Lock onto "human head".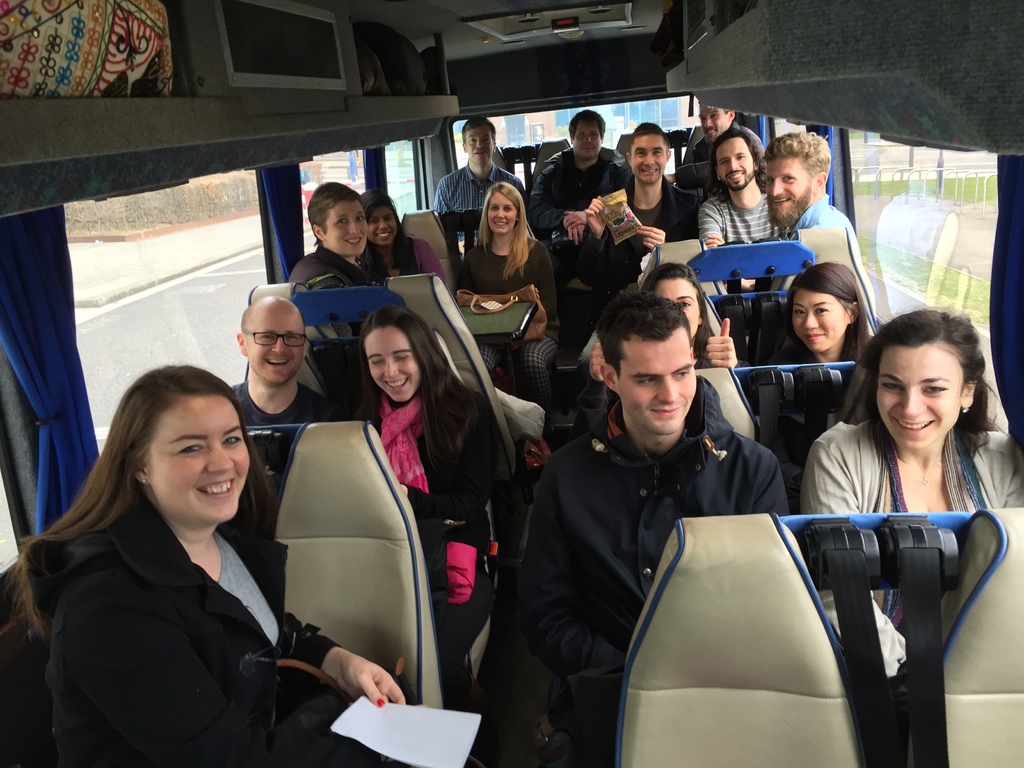
Locked: BBox(642, 265, 707, 340).
